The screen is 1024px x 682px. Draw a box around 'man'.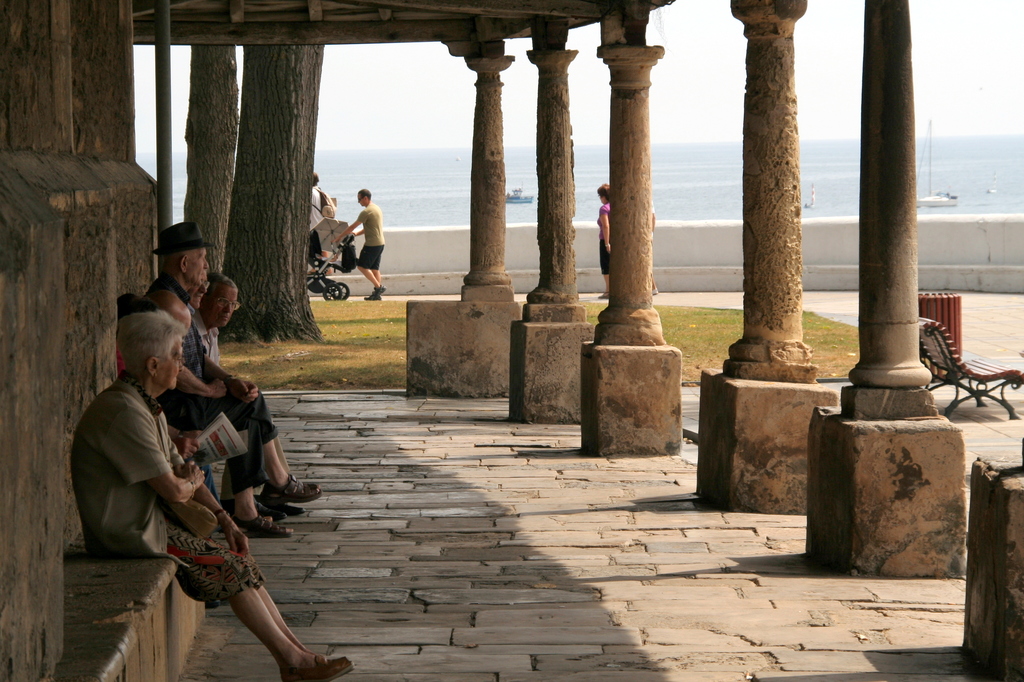
189, 272, 309, 520.
